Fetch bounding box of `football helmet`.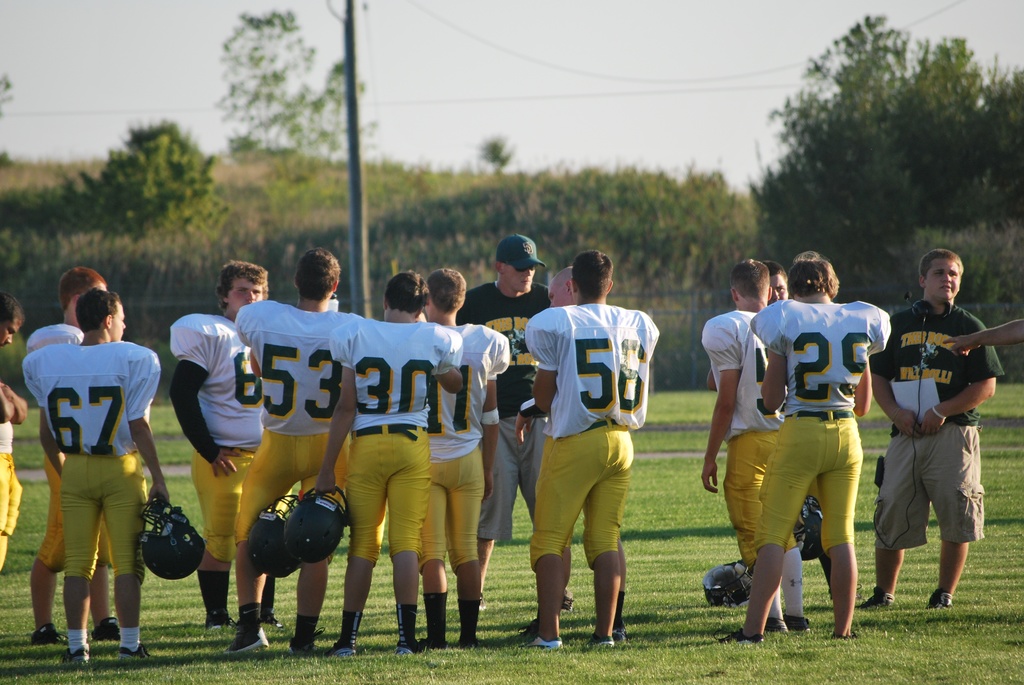
Bbox: bbox=[244, 487, 308, 579].
